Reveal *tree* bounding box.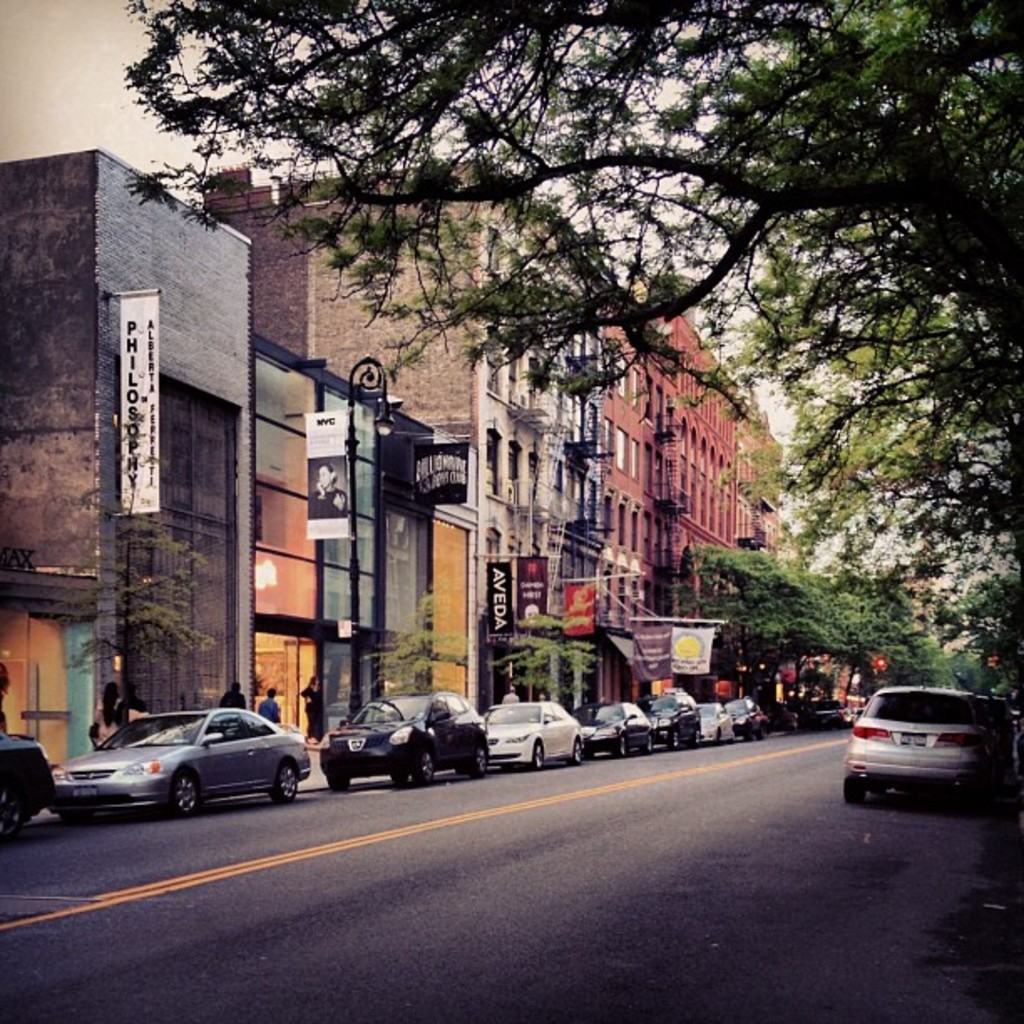
Revealed: crop(35, 408, 231, 718).
